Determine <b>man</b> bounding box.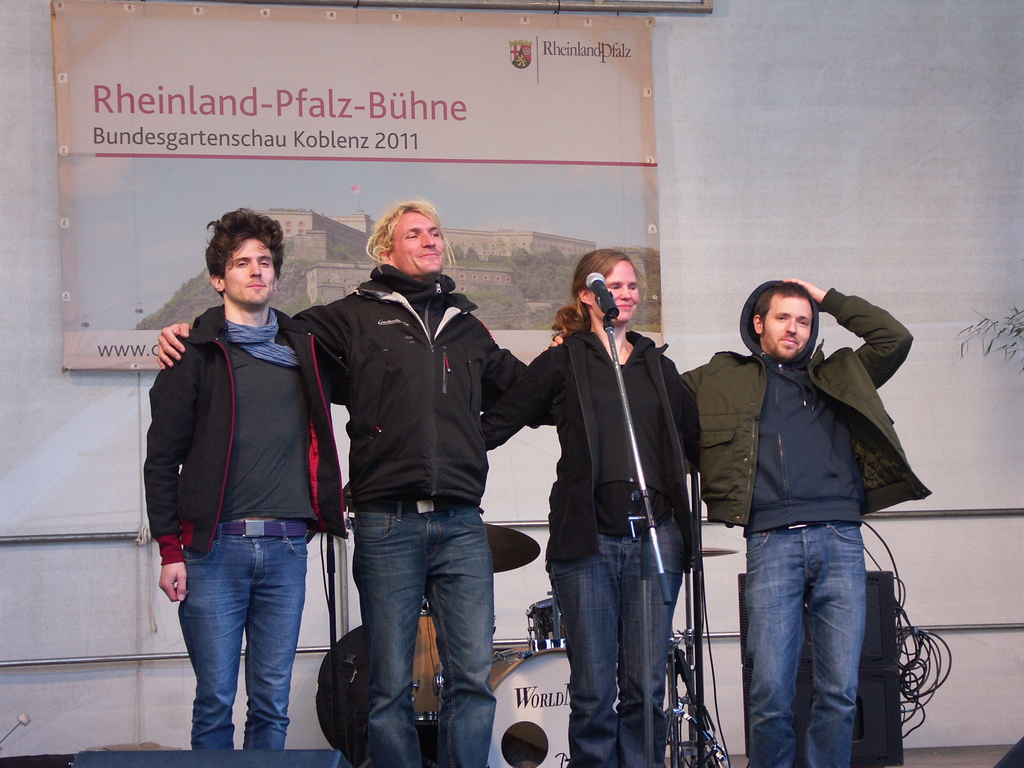
Determined: [483, 259, 701, 767].
